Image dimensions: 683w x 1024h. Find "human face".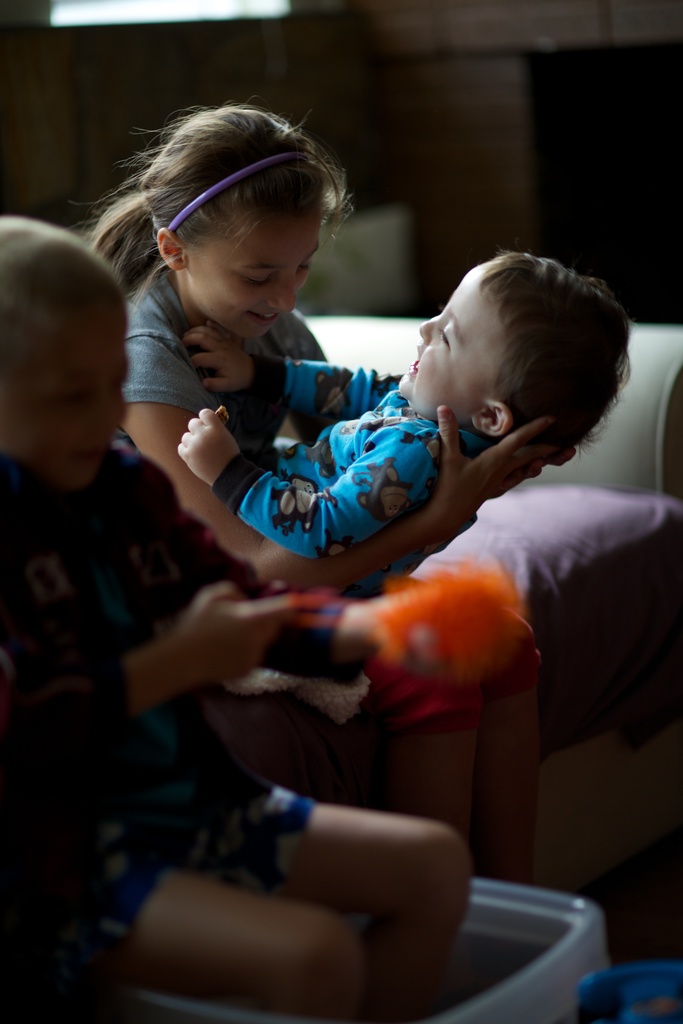
bbox=(190, 228, 325, 342).
